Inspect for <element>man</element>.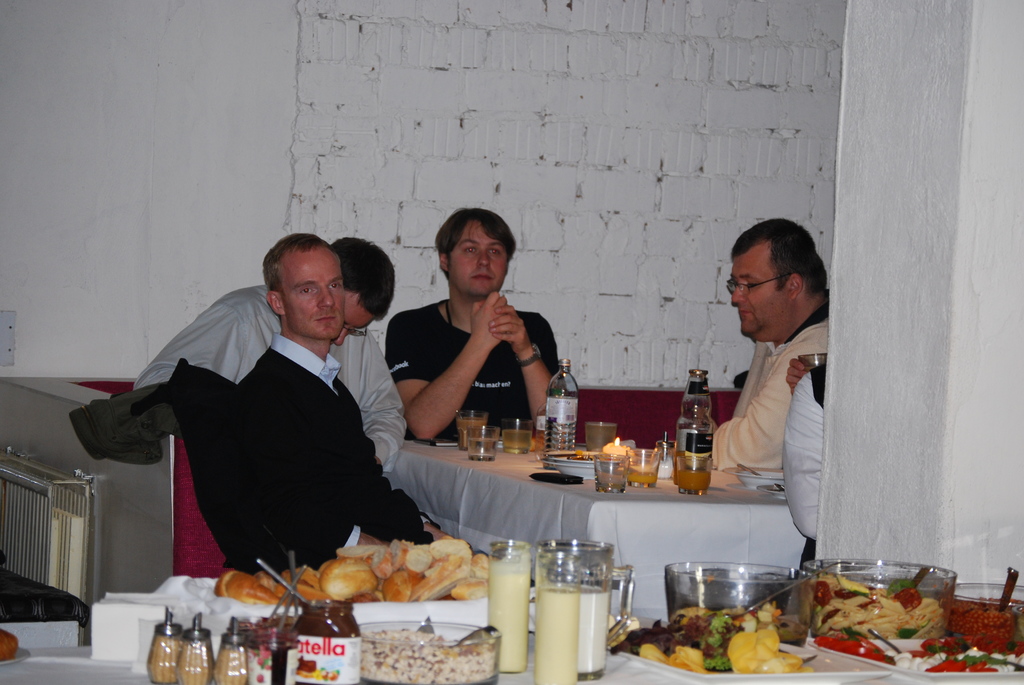
Inspection: {"left": 222, "top": 232, "right": 454, "bottom": 564}.
